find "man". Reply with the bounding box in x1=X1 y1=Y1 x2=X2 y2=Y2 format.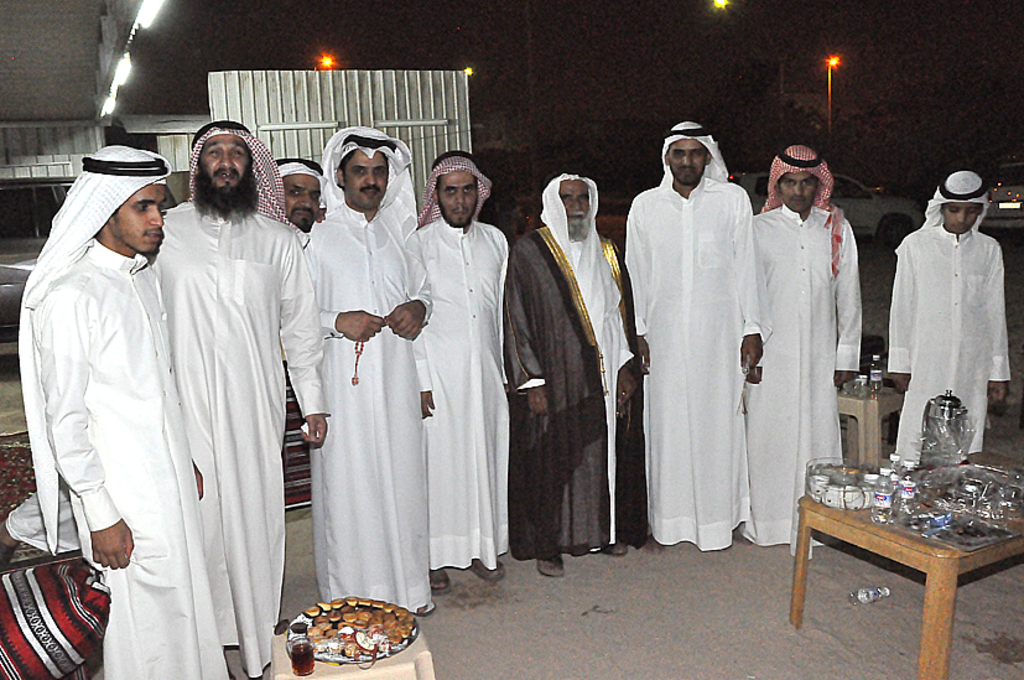
x1=0 y1=160 x2=321 y2=577.
